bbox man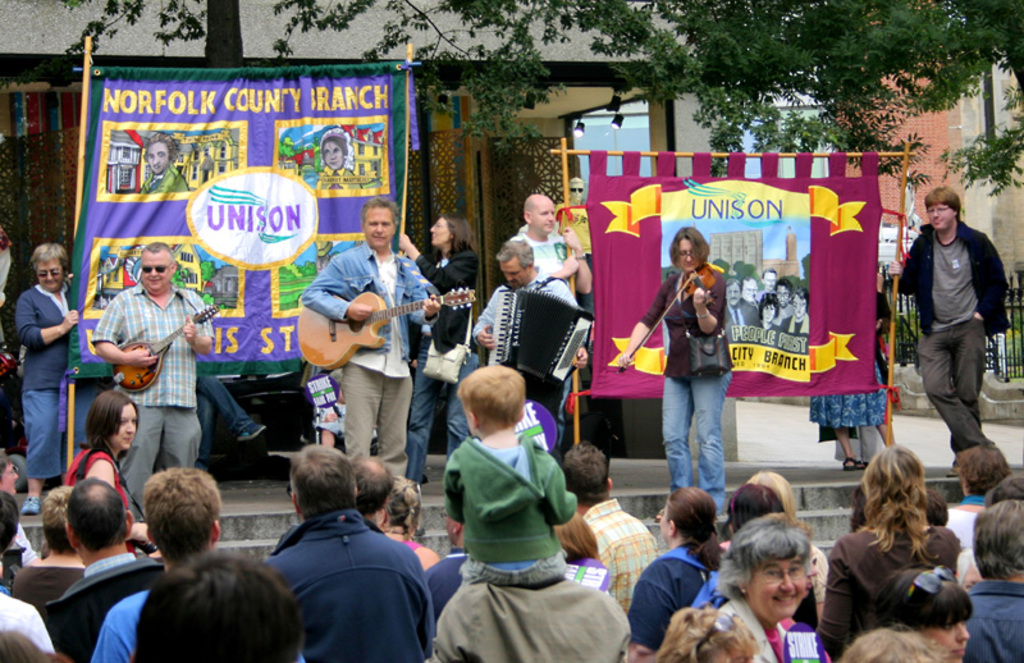
945, 493, 1020, 657
